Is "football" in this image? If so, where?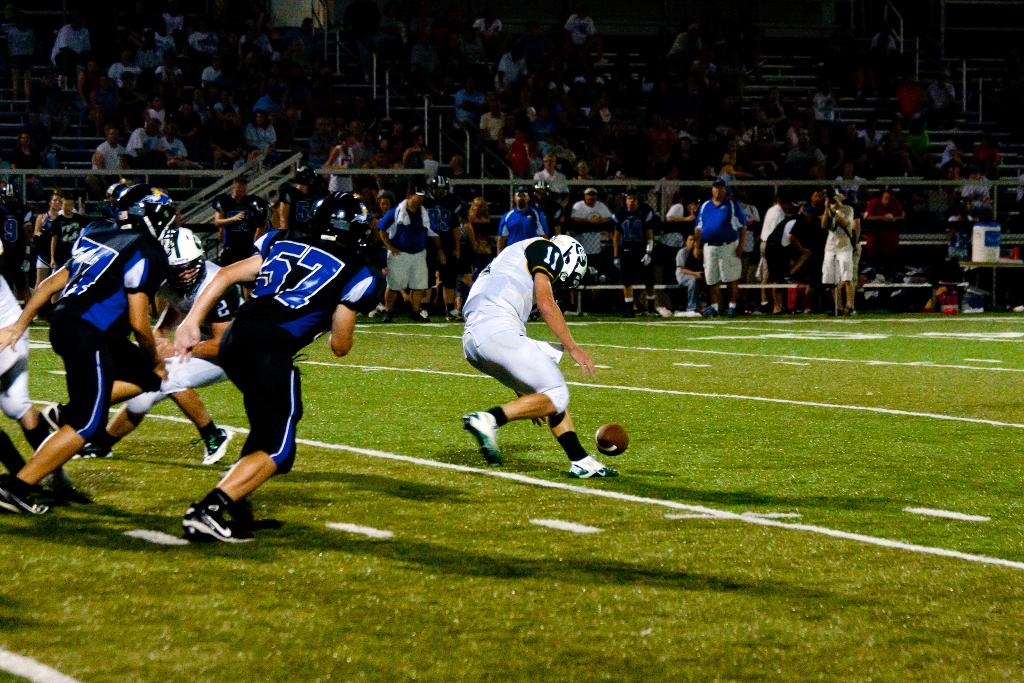
Yes, at l=592, t=423, r=627, b=454.
